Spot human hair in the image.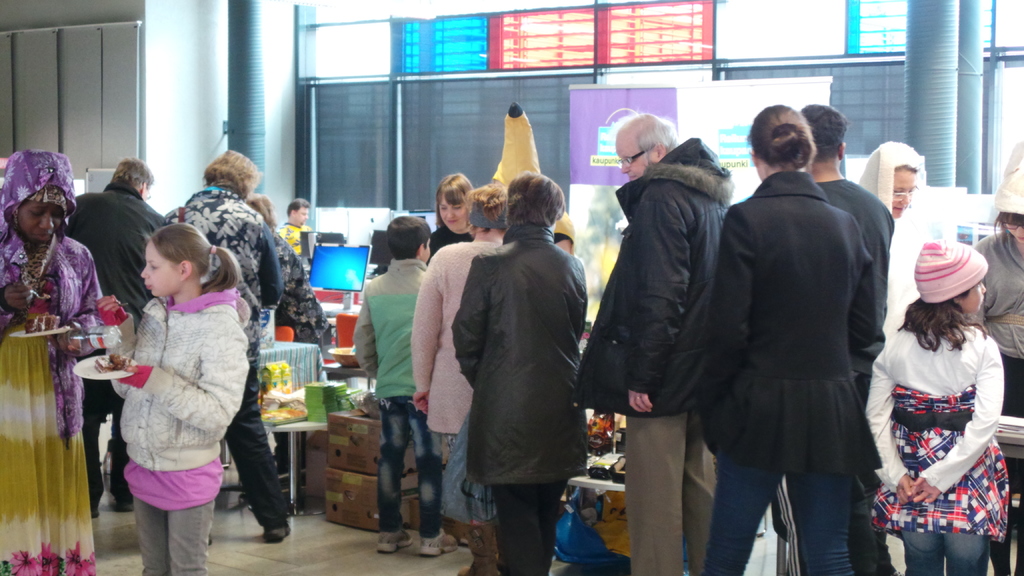
human hair found at Rect(504, 169, 565, 225).
